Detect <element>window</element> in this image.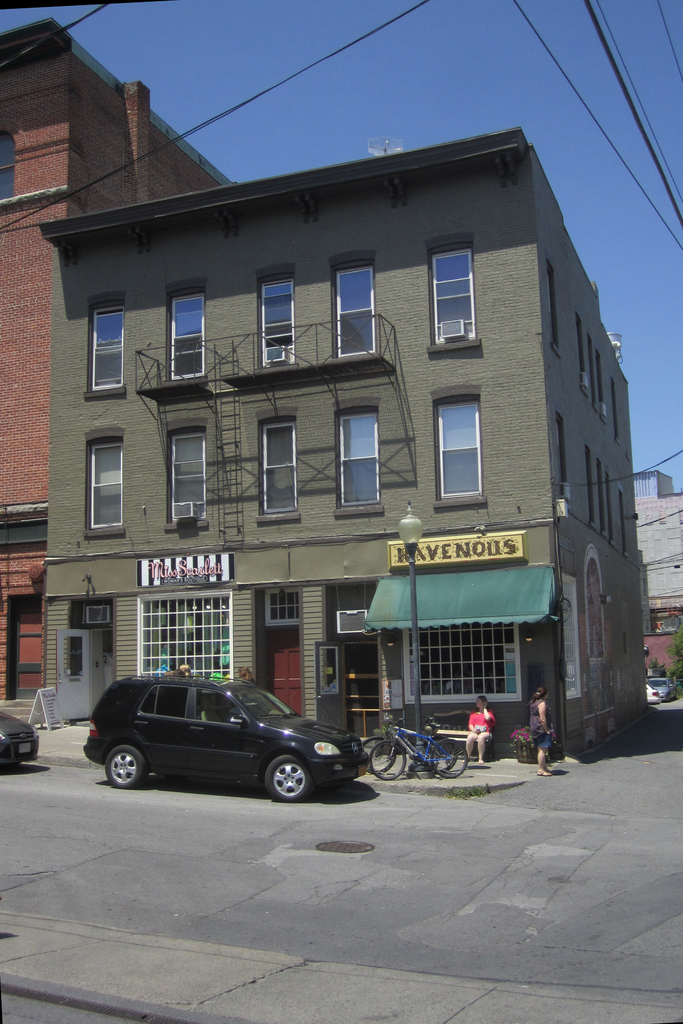
Detection: locate(89, 309, 128, 400).
